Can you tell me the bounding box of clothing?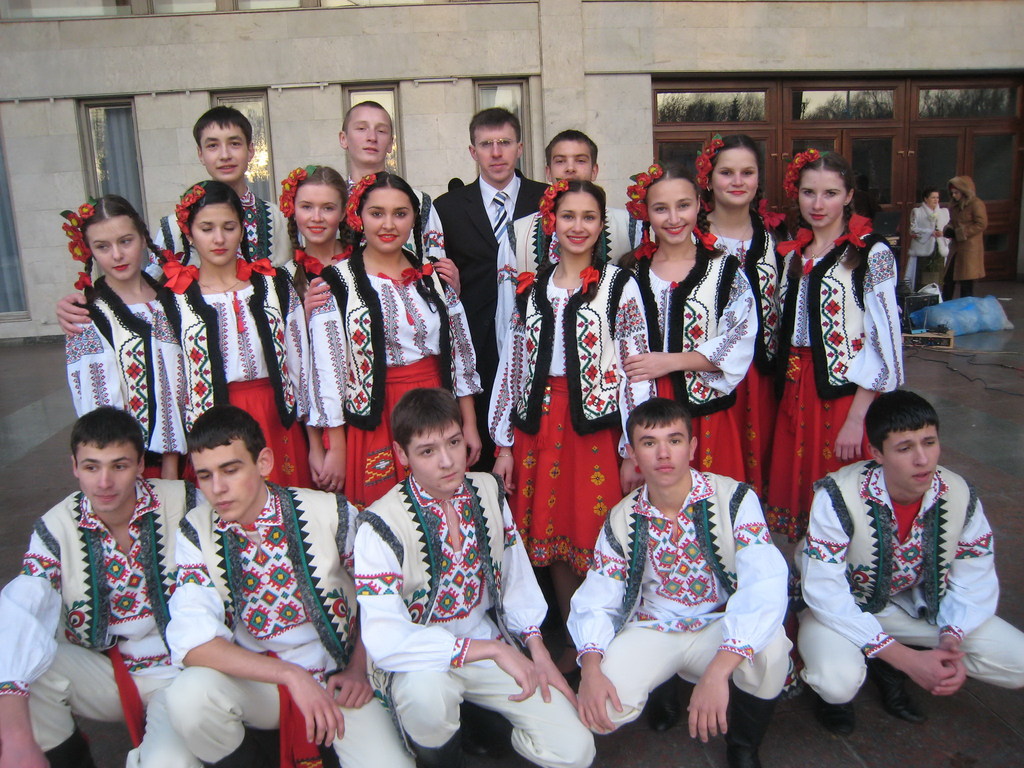
region(177, 262, 310, 488).
